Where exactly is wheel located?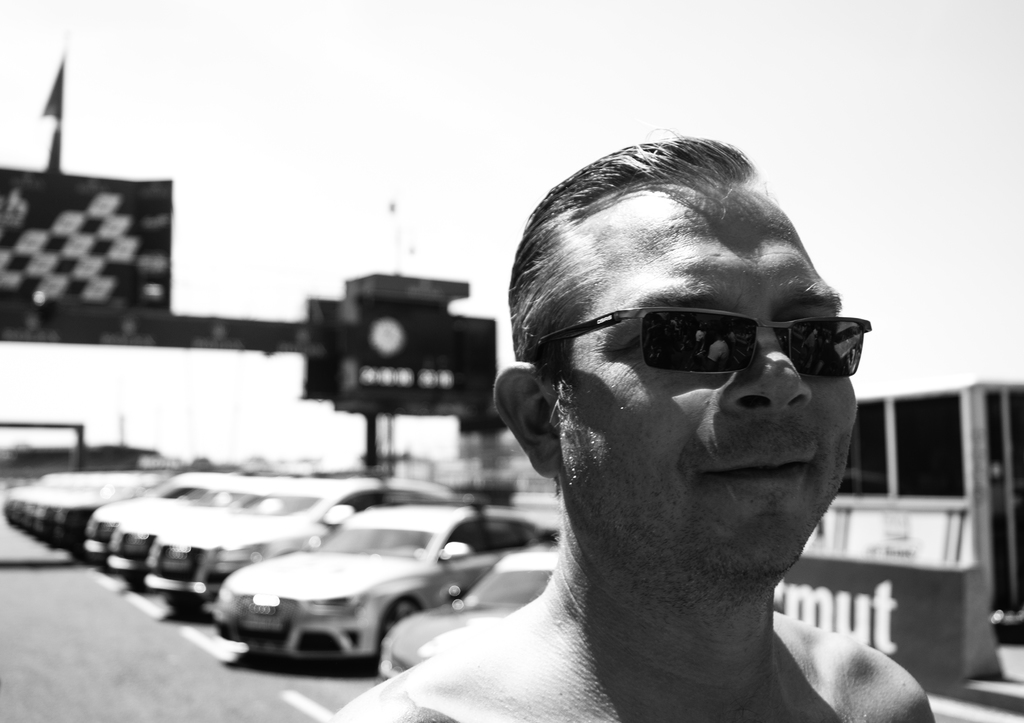
Its bounding box is bbox=(380, 596, 422, 642).
